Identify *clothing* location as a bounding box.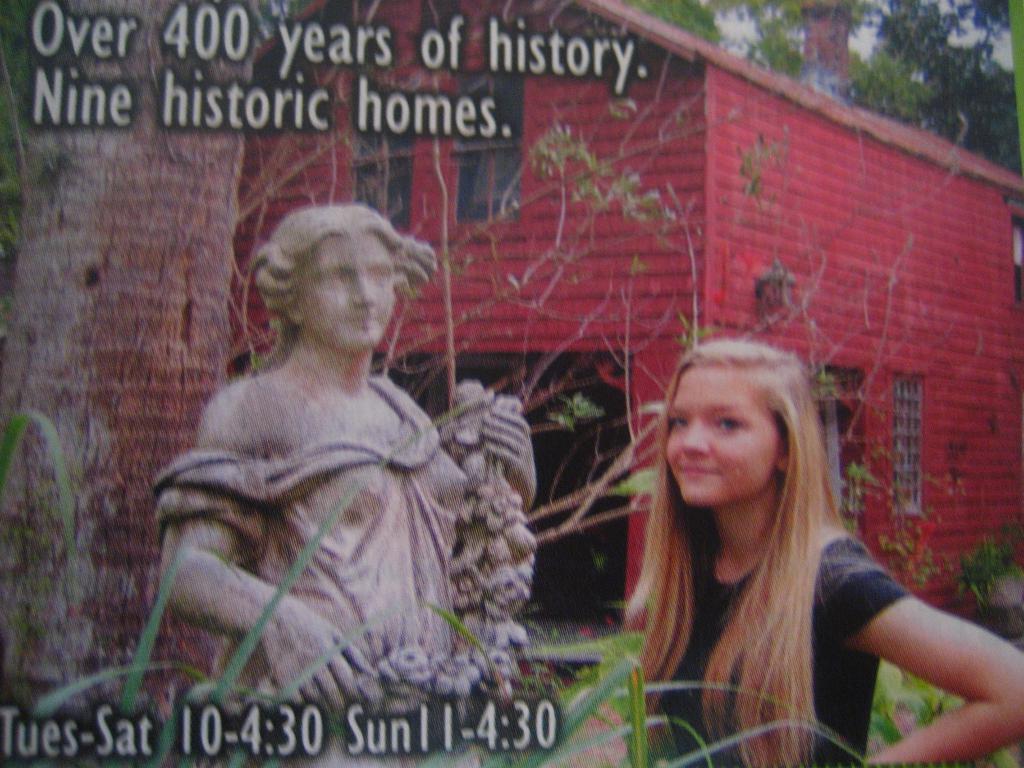
box(656, 531, 914, 767).
